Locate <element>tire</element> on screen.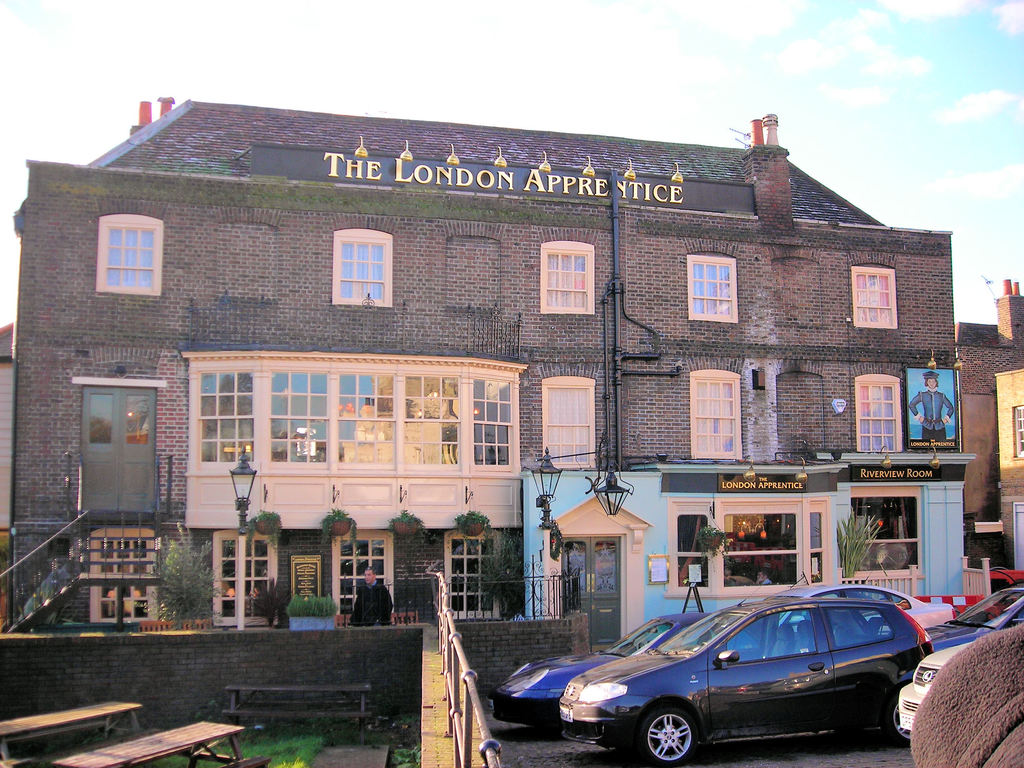
On screen at (left=868, top=691, right=920, bottom=758).
